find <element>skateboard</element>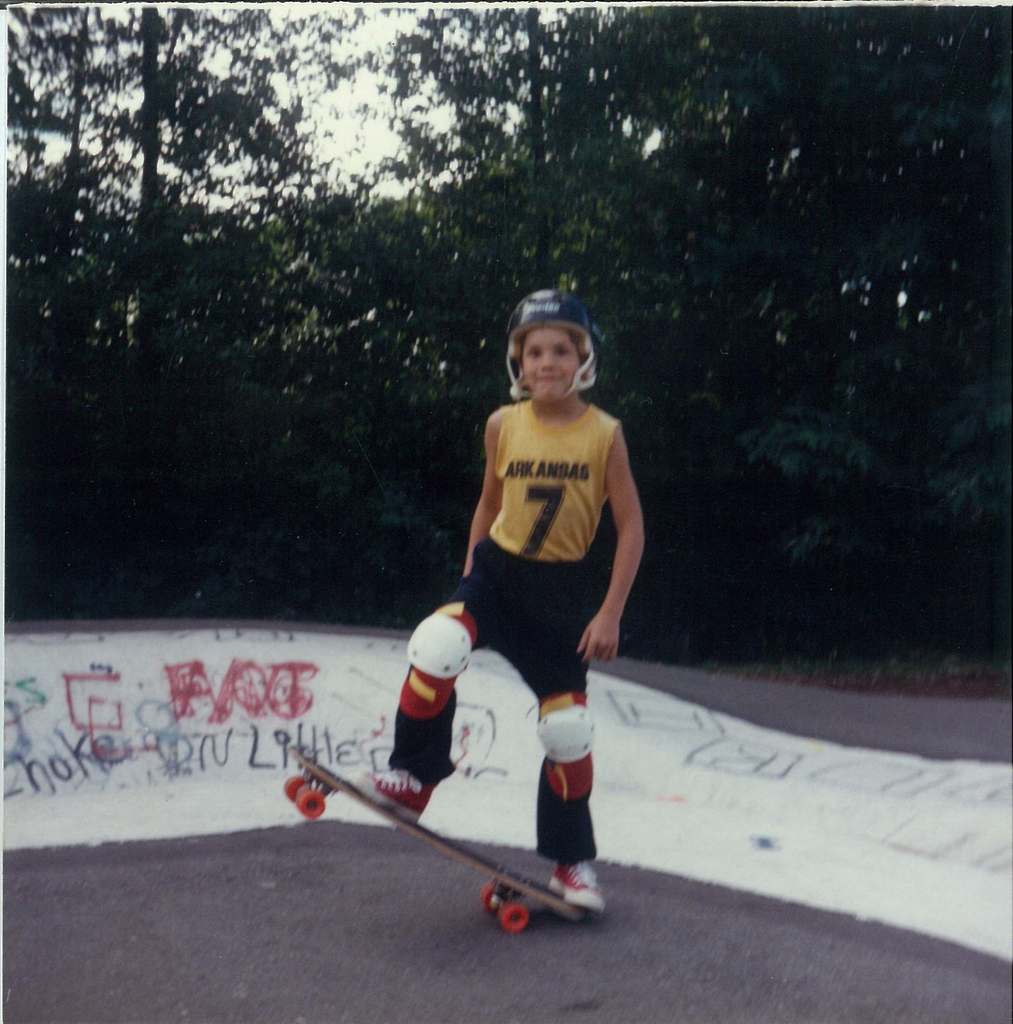
<region>283, 744, 587, 938</region>
